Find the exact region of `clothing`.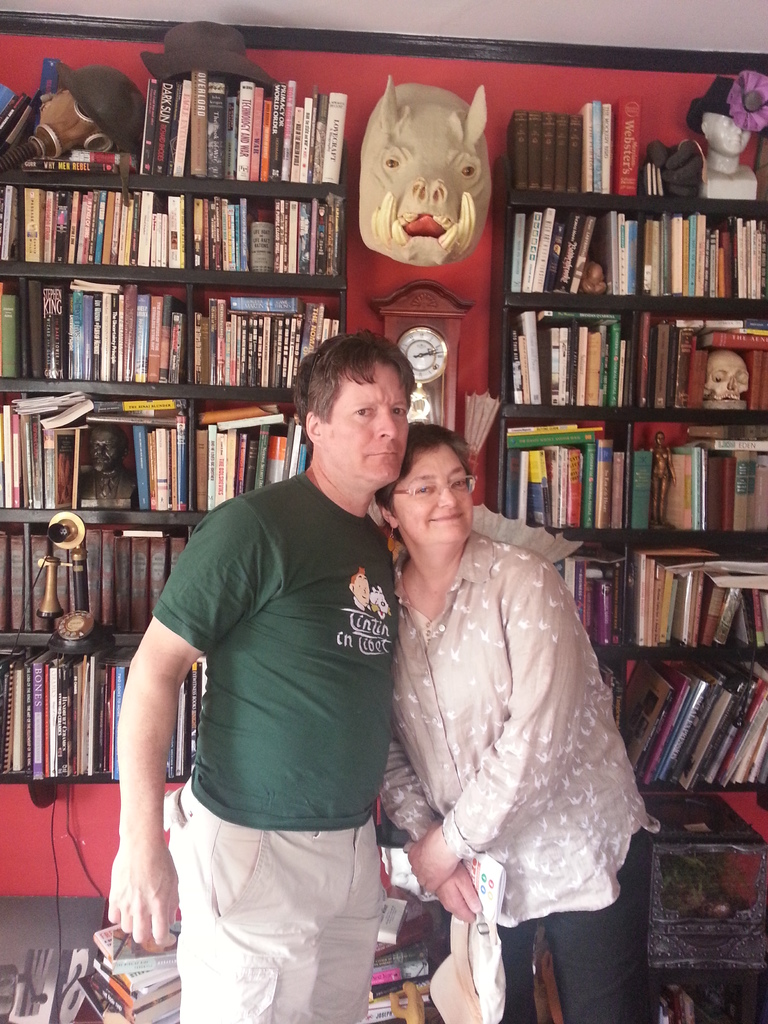
Exact region: rect(165, 799, 386, 1023).
